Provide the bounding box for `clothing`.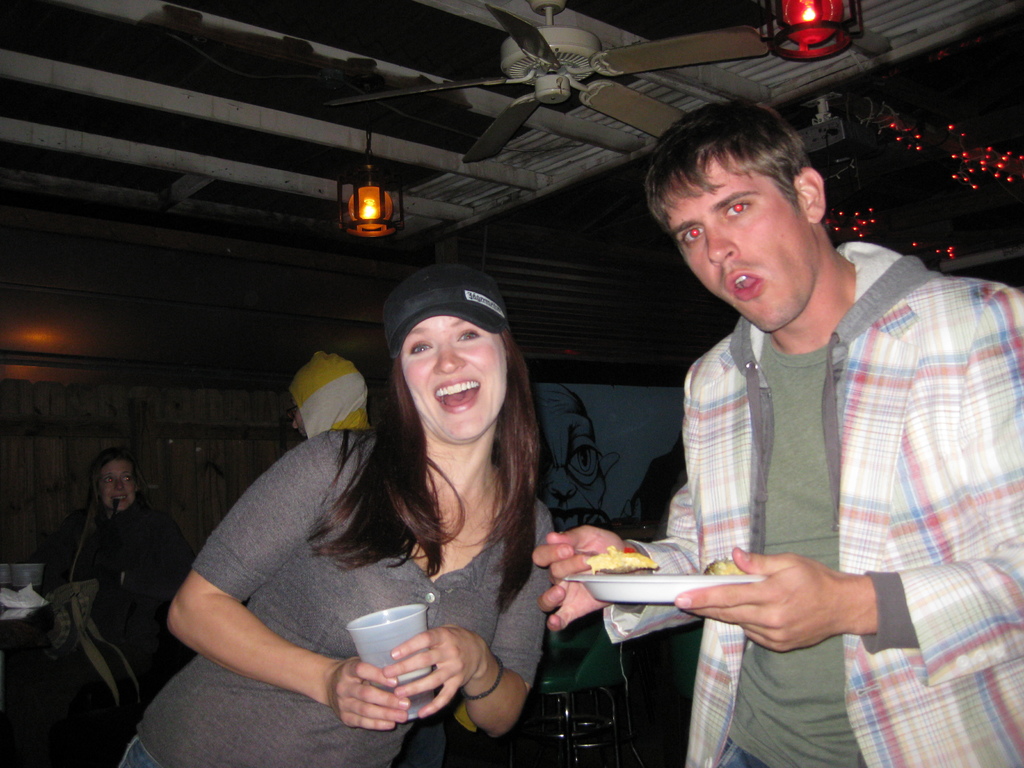
602/236/1023/767.
